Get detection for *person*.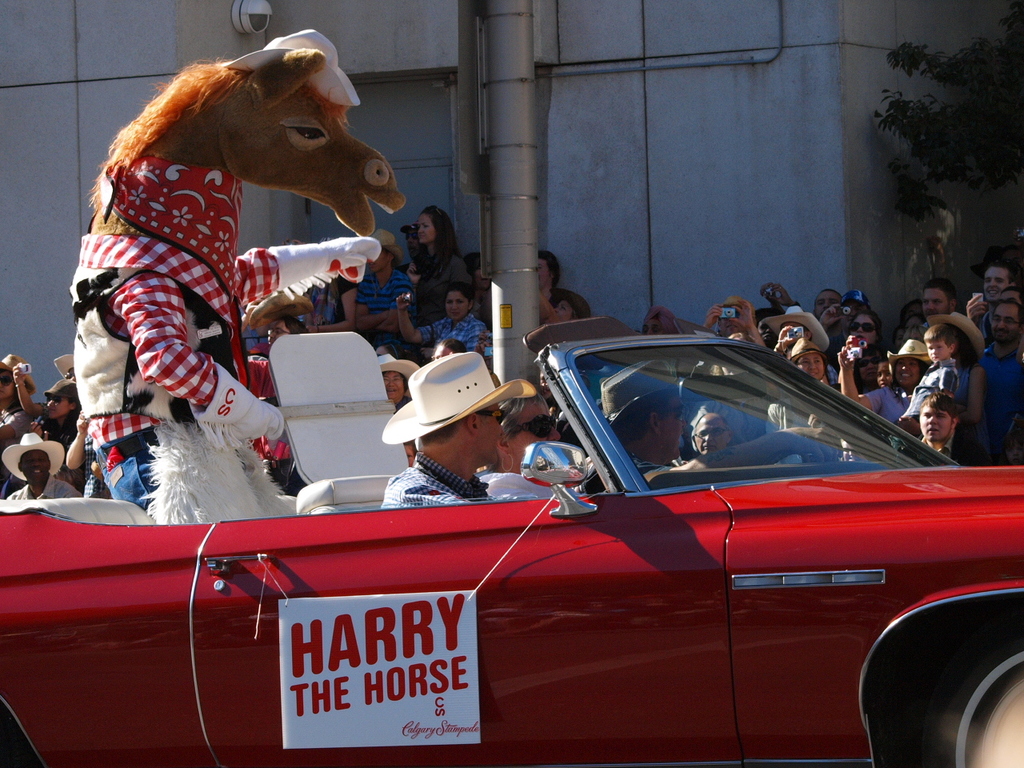
Detection: {"left": 2, "top": 431, "right": 82, "bottom": 494}.
